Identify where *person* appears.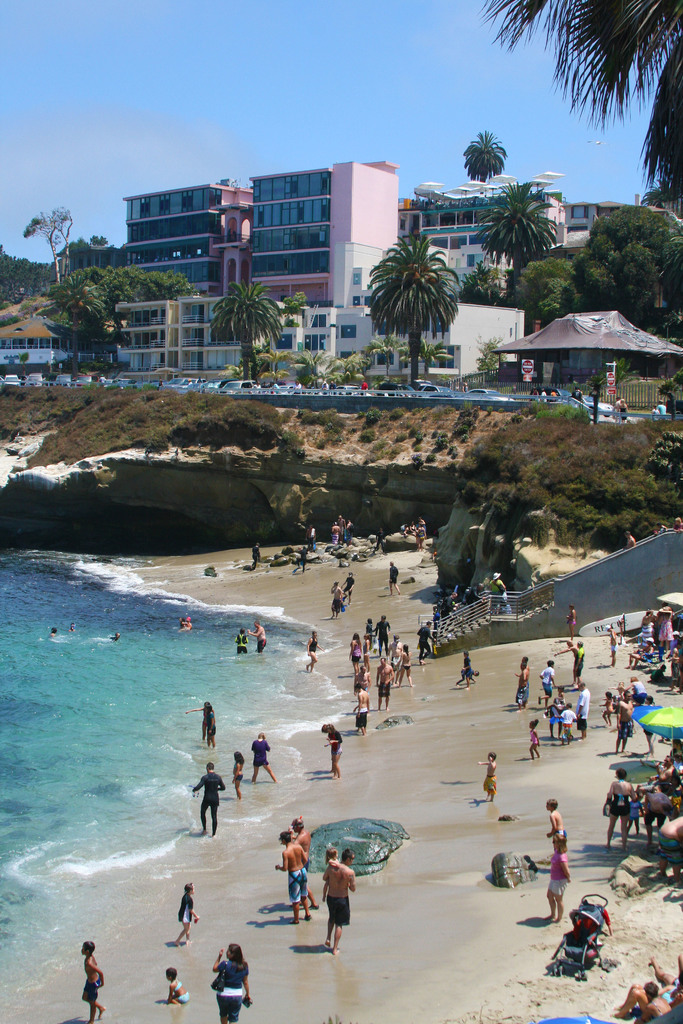
Appears at l=322, t=378, r=333, b=396.
